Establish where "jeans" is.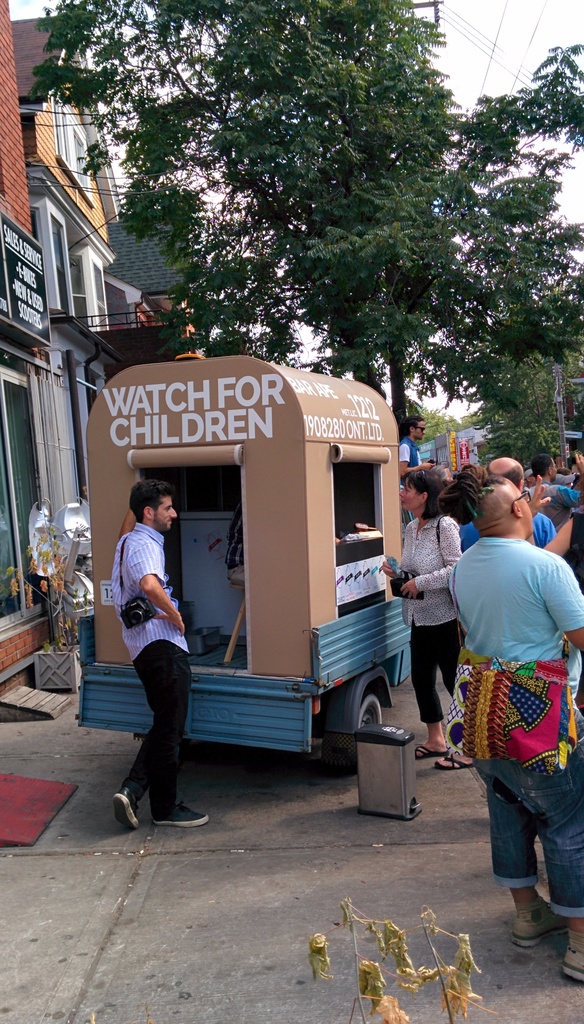
Established at x1=487 y1=762 x2=569 y2=926.
